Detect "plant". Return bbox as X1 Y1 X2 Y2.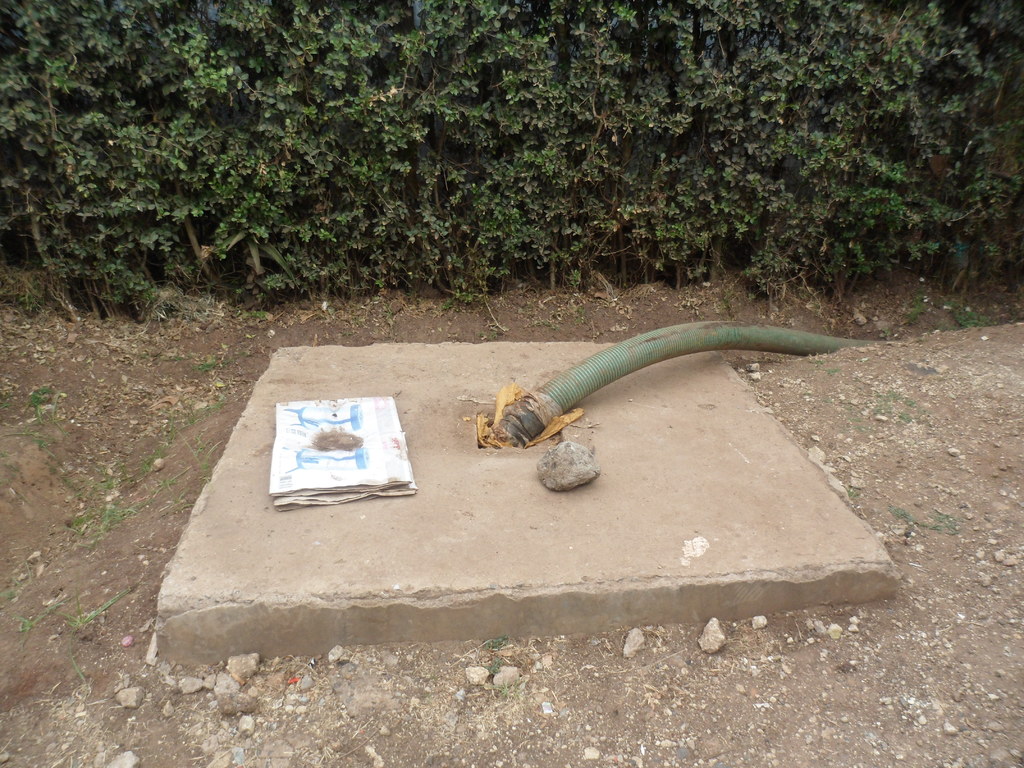
427 670 439 686.
